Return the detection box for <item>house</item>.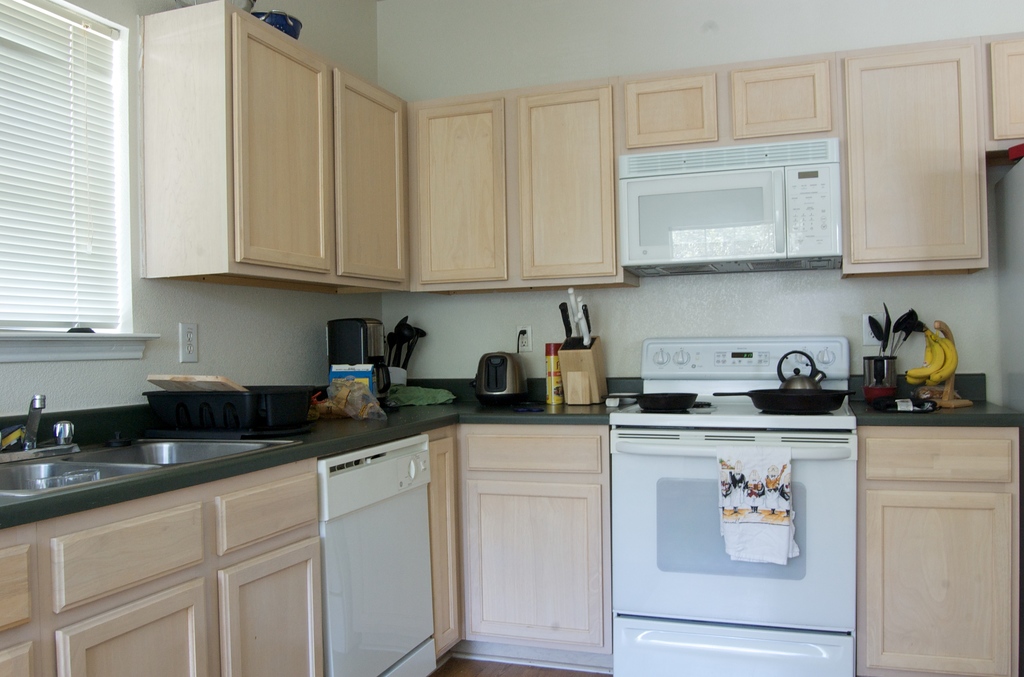
(left=0, top=0, right=1023, bottom=676).
